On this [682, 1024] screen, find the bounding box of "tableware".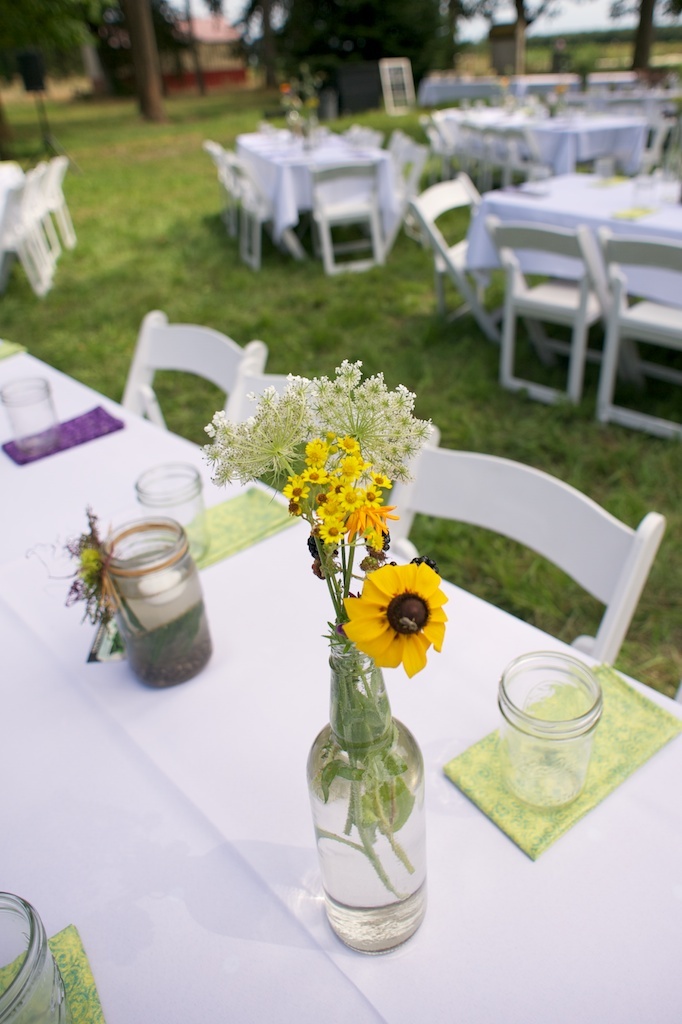
Bounding box: 2:368:58:455.
